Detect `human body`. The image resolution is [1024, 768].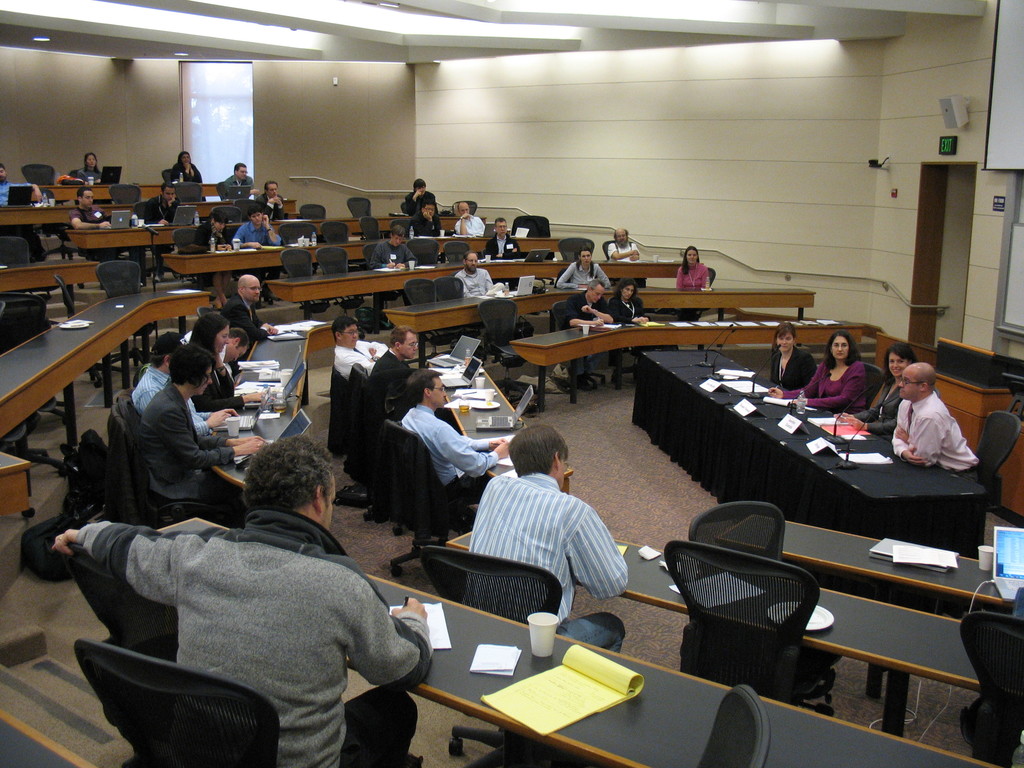
x1=144 y1=193 x2=175 y2=283.
